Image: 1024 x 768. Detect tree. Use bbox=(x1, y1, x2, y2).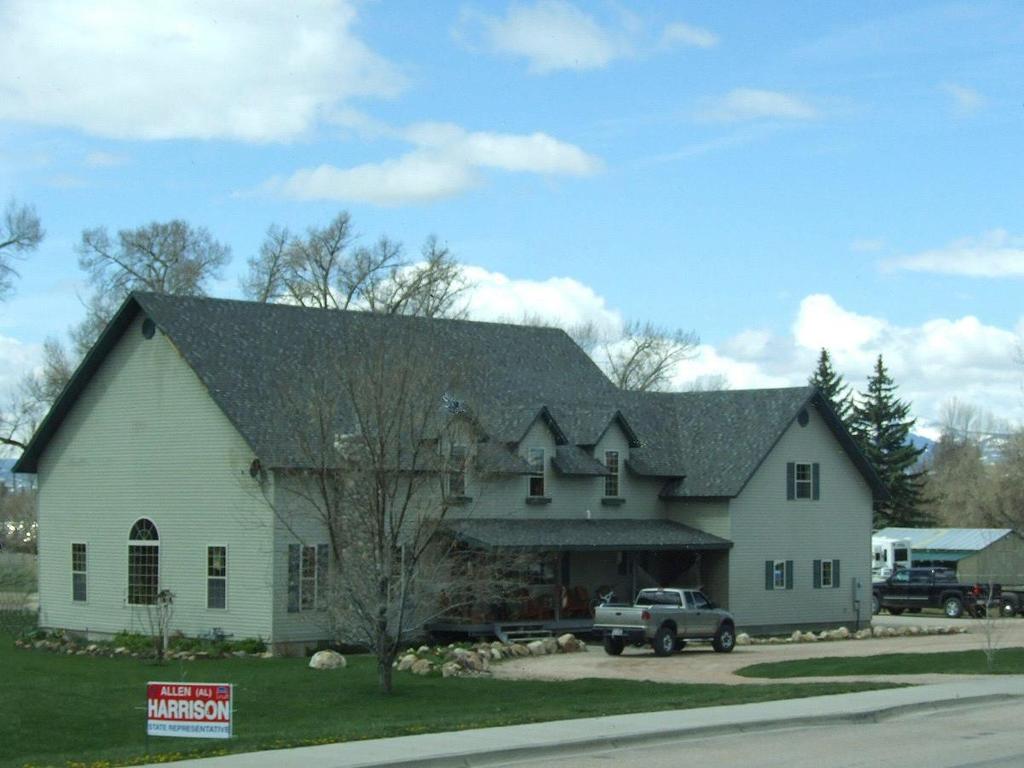
bbox=(0, 212, 236, 457).
